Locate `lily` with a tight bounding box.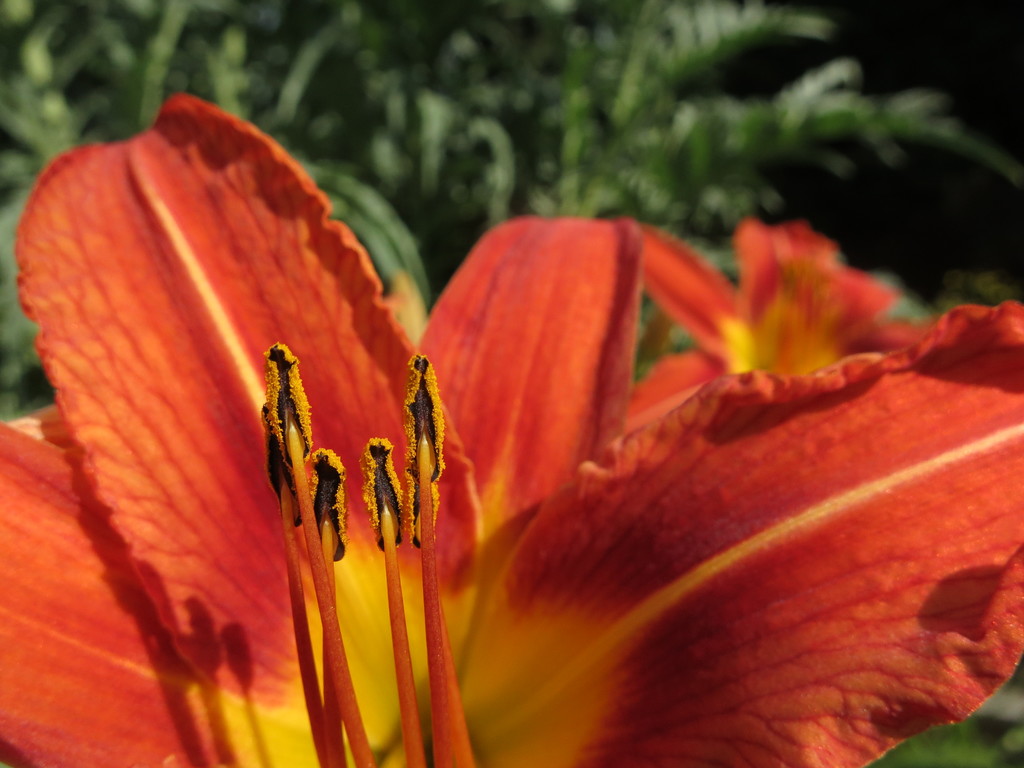
detection(0, 85, 1023, 767).
